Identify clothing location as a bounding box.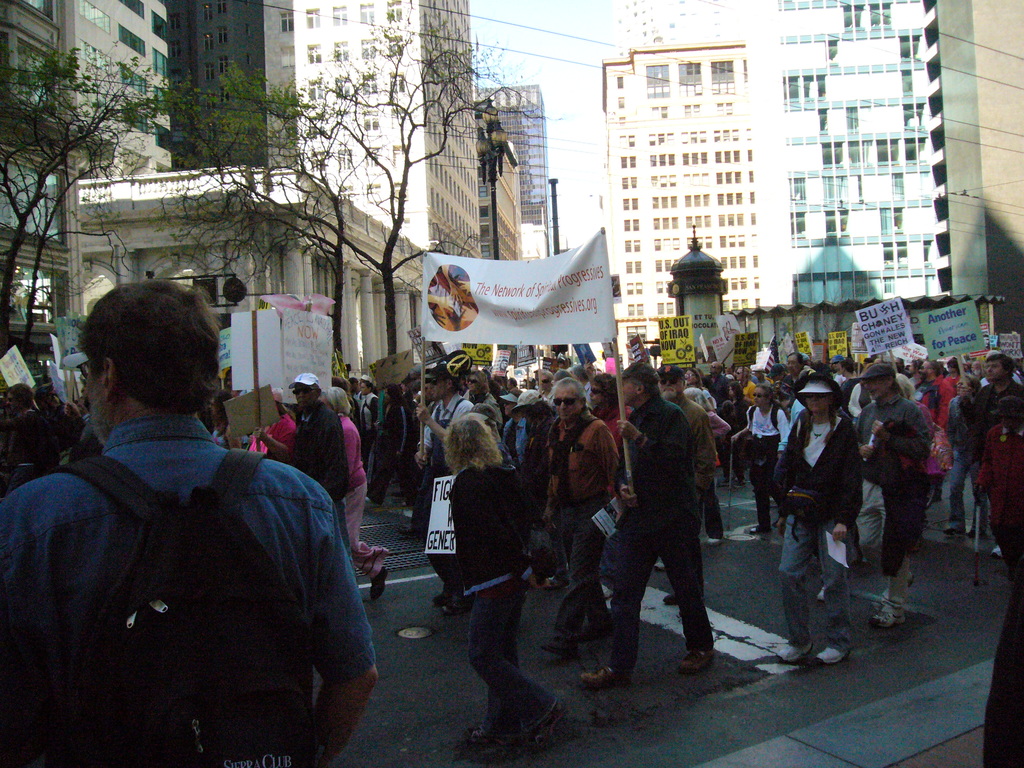
{"x1": 946, "y1": 389, "x2": 988, "y2": 529}.
